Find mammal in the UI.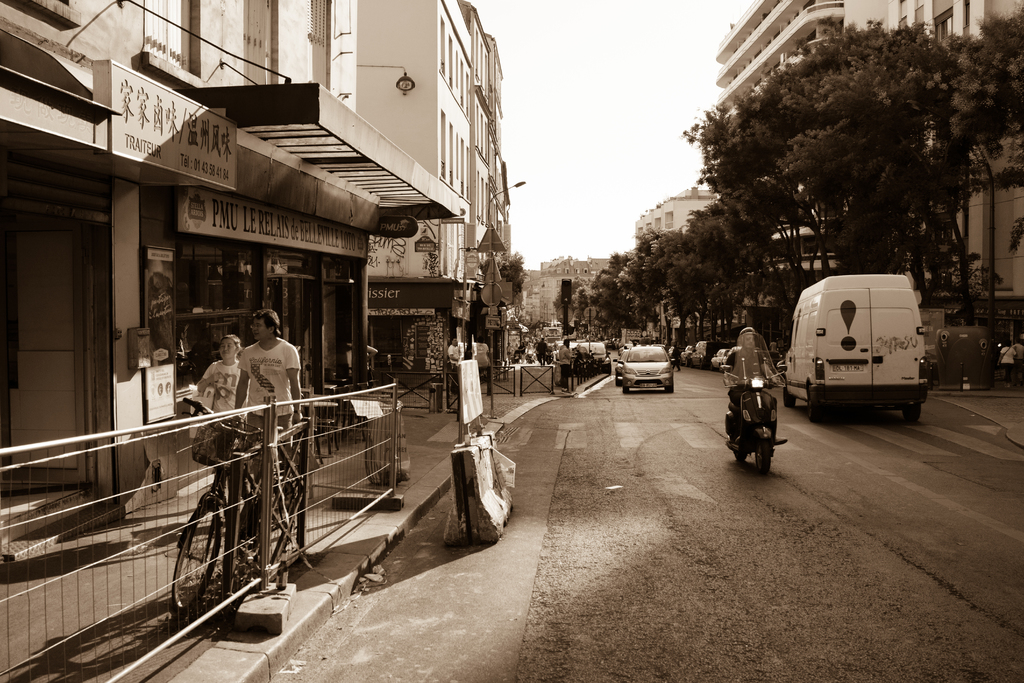
UI element at BBox(520, 340, 524, 363).
